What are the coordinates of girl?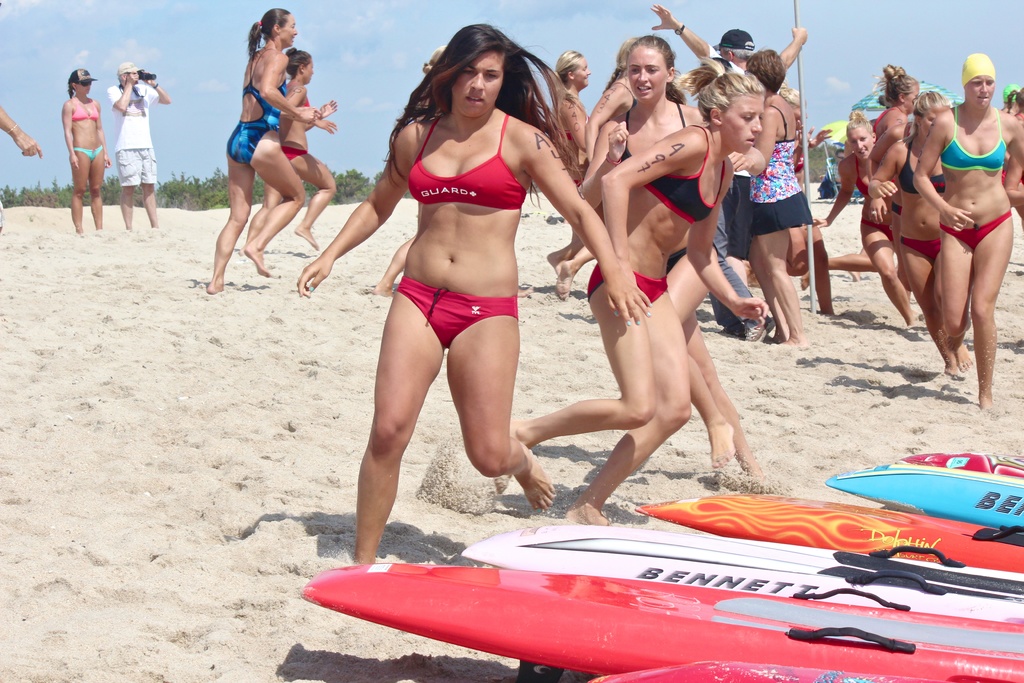
BBox(63, 71, 113, 233).
